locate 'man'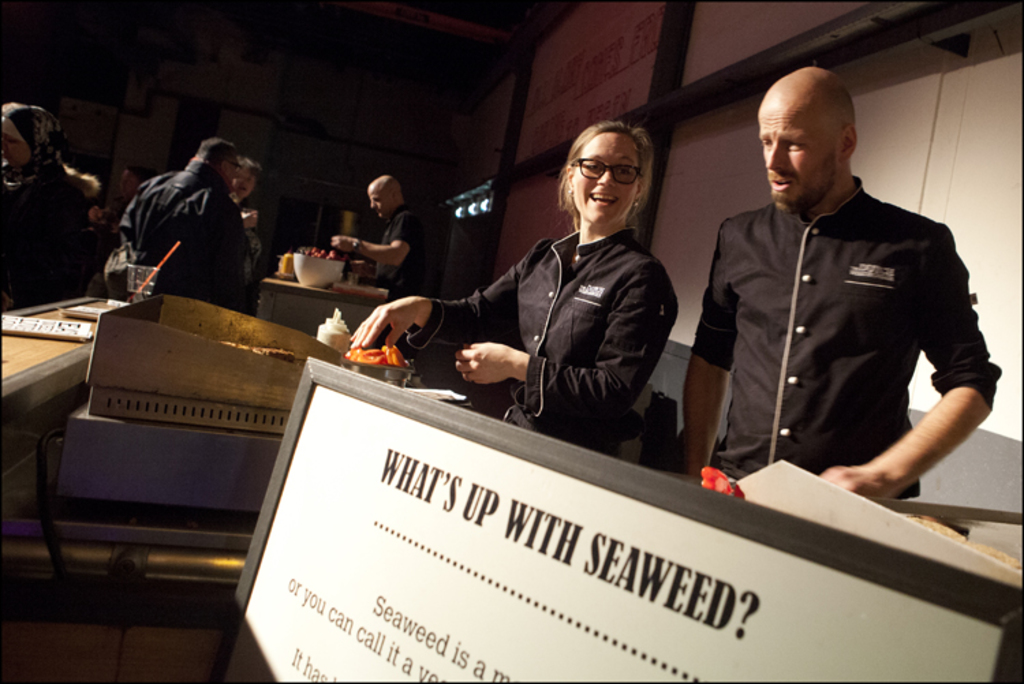
113 141 251 302
